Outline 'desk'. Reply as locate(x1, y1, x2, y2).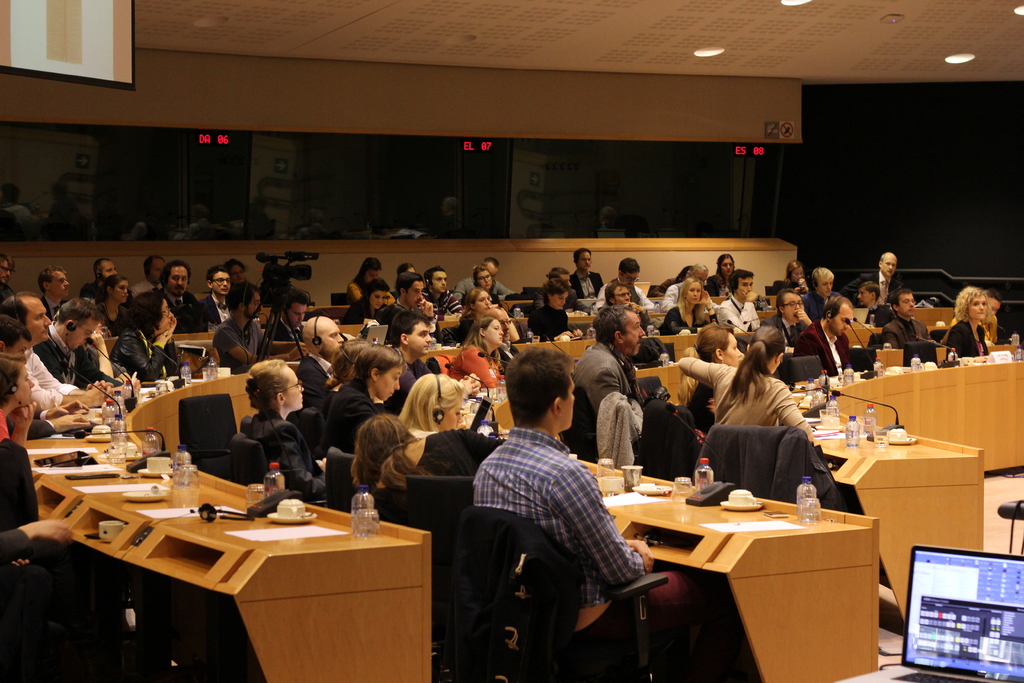
locate(609, 472, 910, 669).
